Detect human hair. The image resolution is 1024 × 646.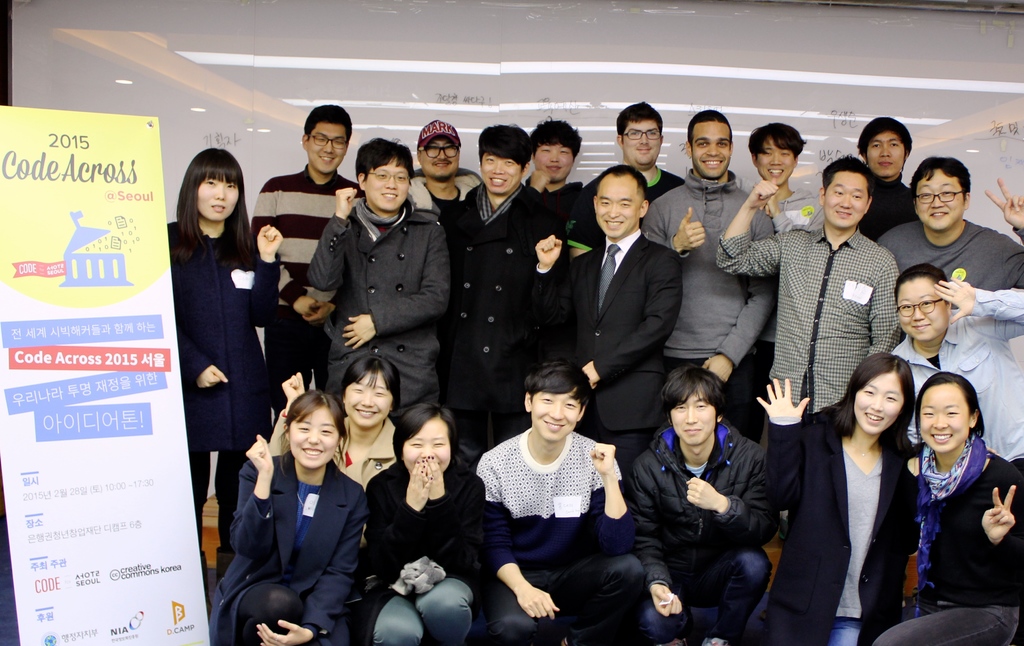
bbox=(301, 104, 352, 144).
